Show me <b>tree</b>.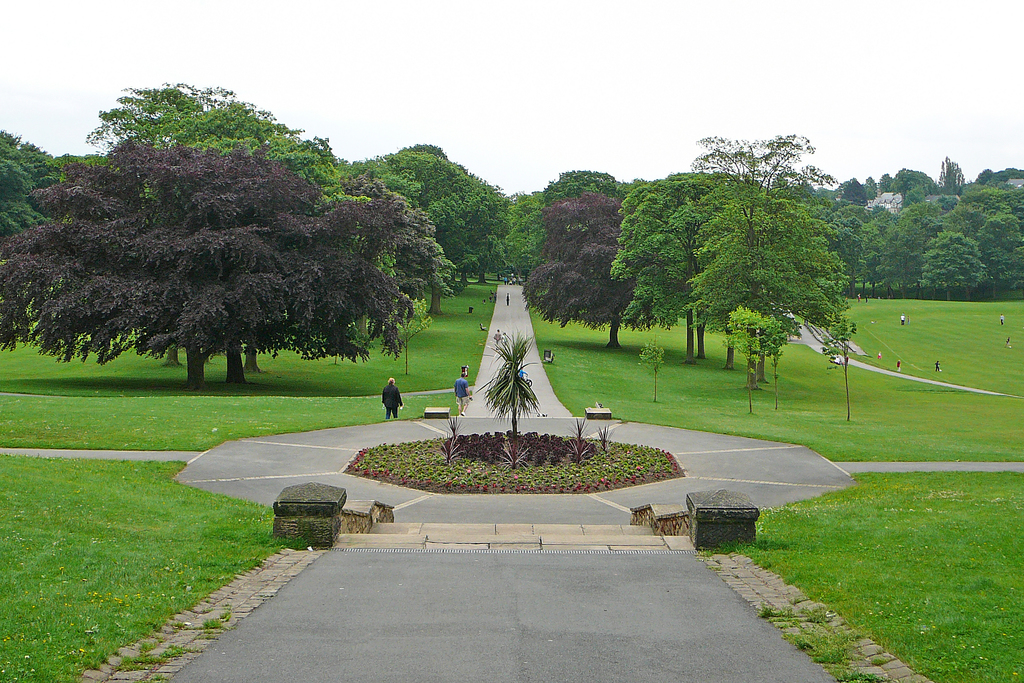
<b>tree</b> is here: [x1=10, y1=138, x2=86, y2=209].
